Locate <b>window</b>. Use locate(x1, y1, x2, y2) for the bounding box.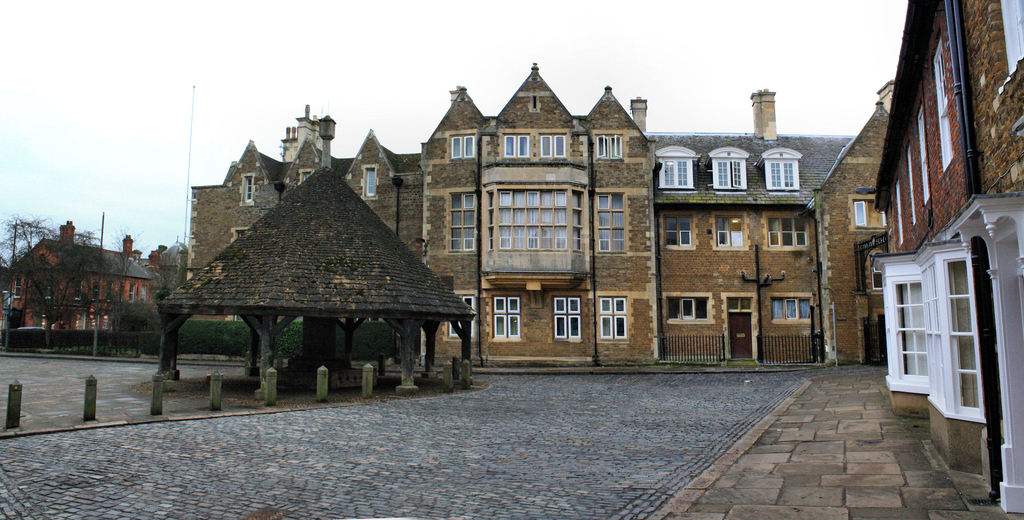
locate(539, 133, 568, 156).
